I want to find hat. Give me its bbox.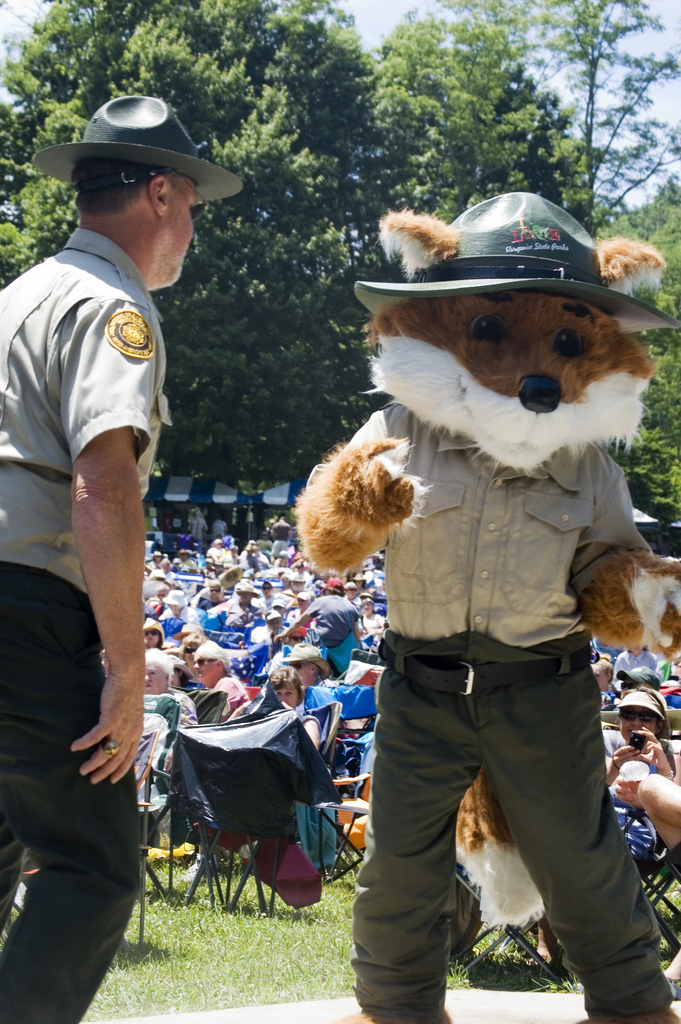
pyautogui.locateOnScreen(31, 95, 243, 209).
